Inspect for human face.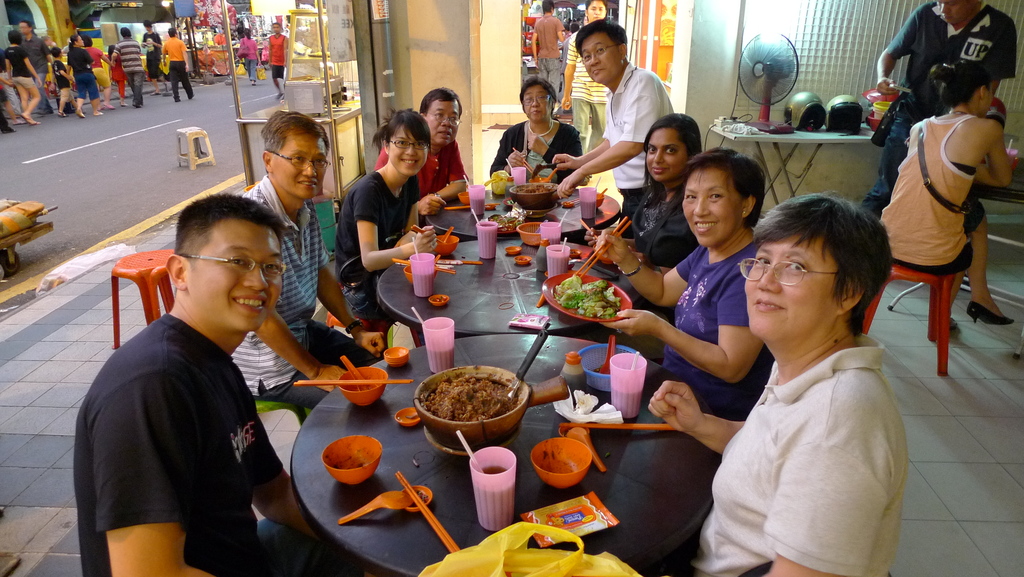
Inspection: (80,33,93,45).
